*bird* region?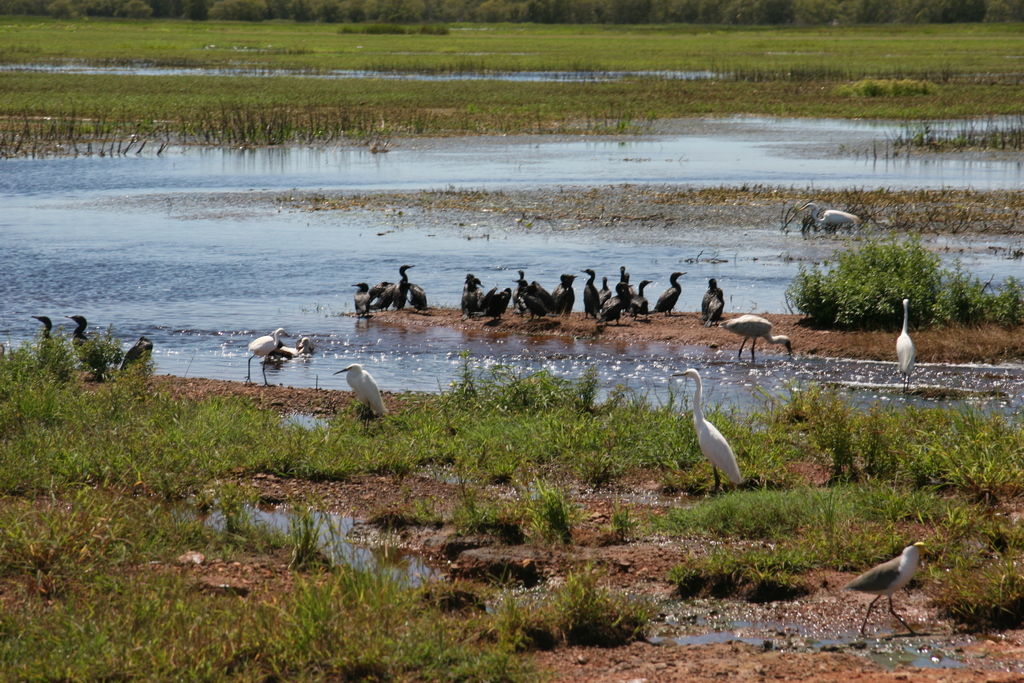
bbox=(684, 373, 753, 493)
